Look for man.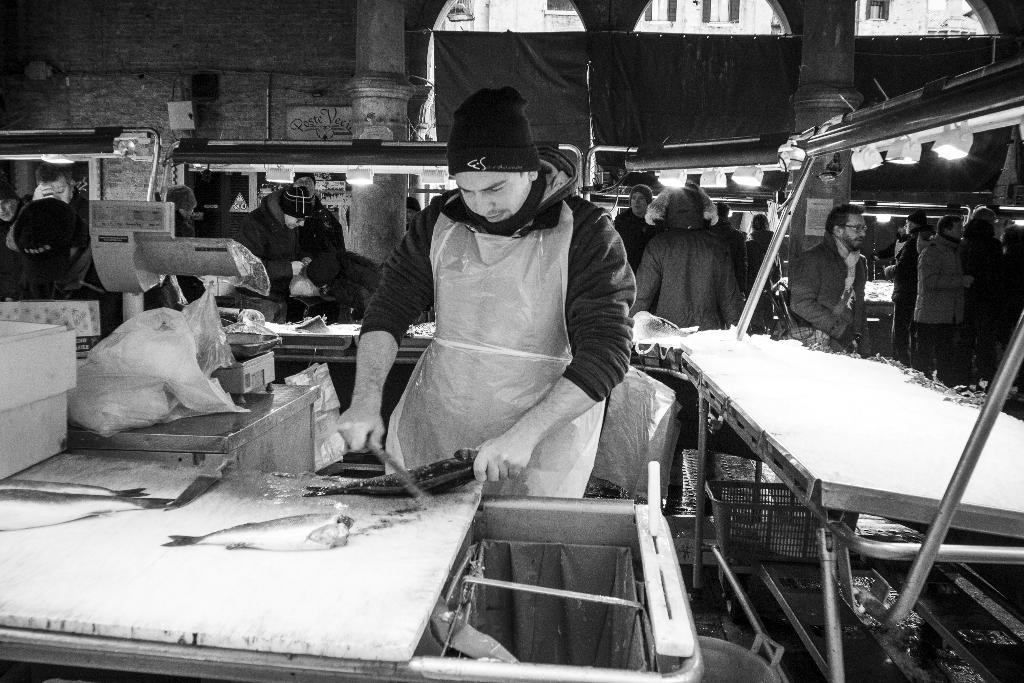
Found: 316, 86, 633, 504.
